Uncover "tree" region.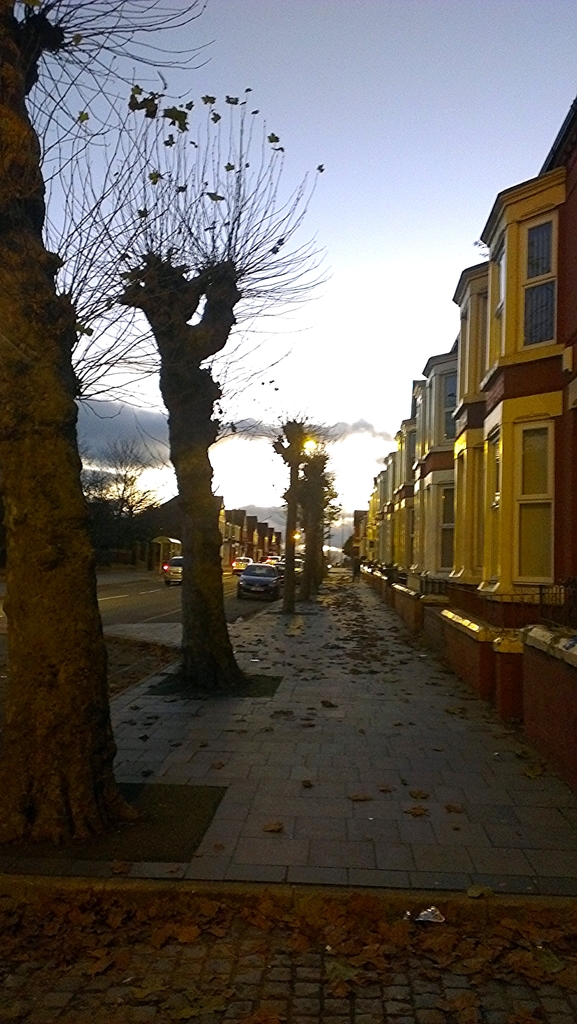
Uncovered: bbox=(272, 410, 347, 606).
